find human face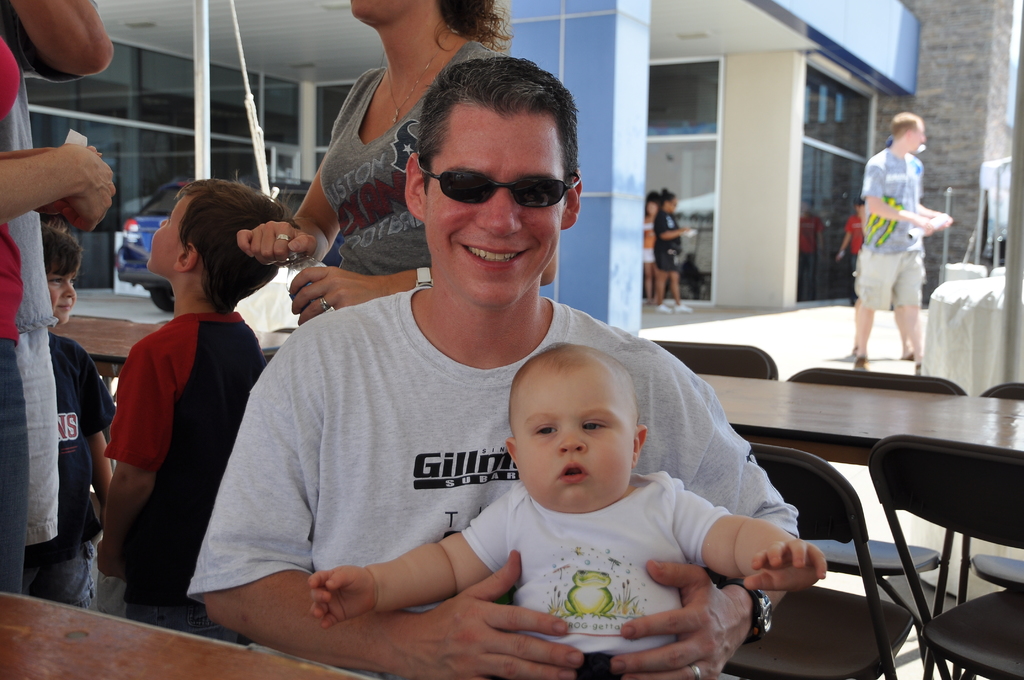
349 0 422 21
